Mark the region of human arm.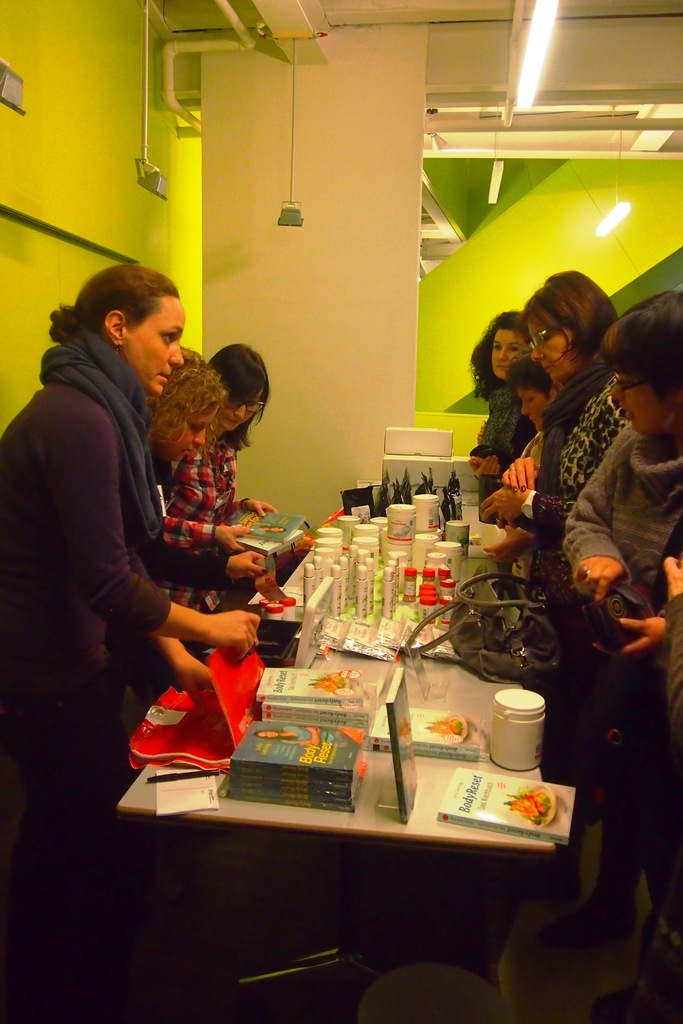
Region: 167/509/243/550.
